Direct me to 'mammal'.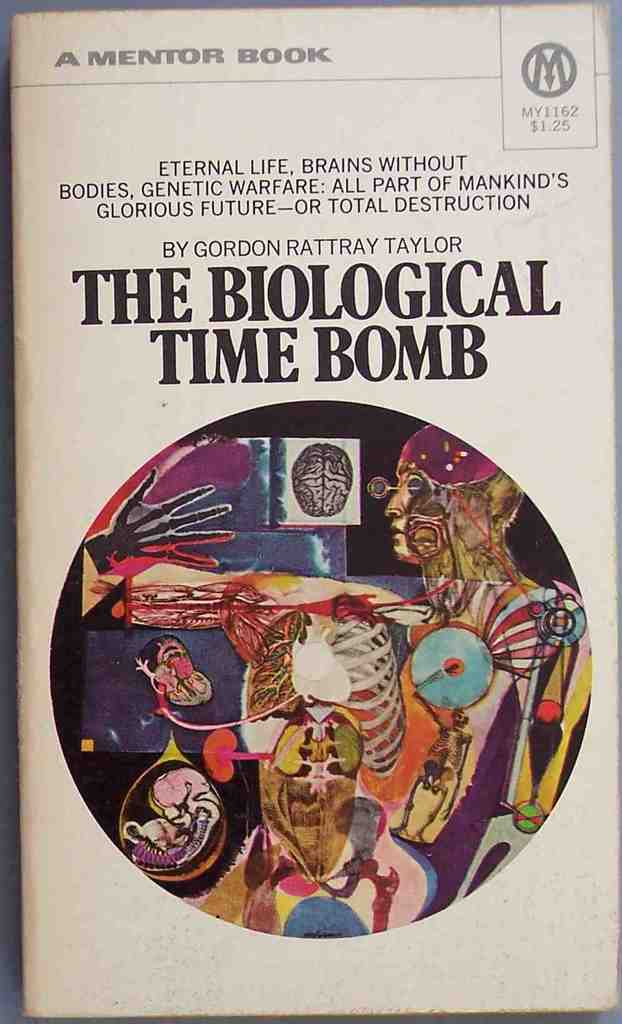
Direction: bbox(378, 415, 534, 586).
